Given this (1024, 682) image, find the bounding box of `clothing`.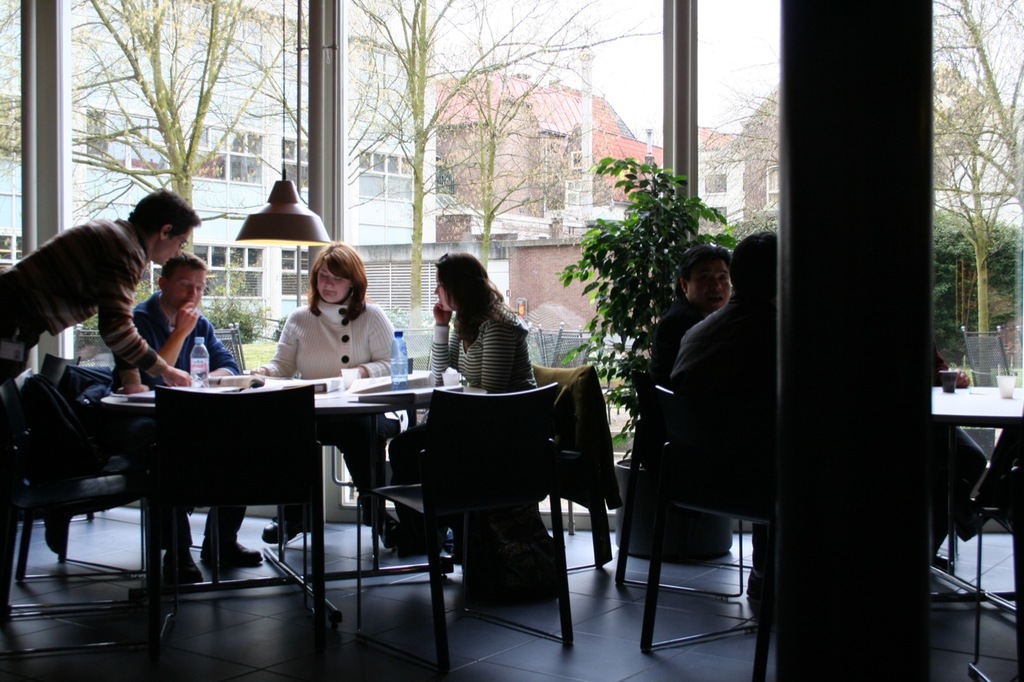
box(639, 297, 698, 391).
